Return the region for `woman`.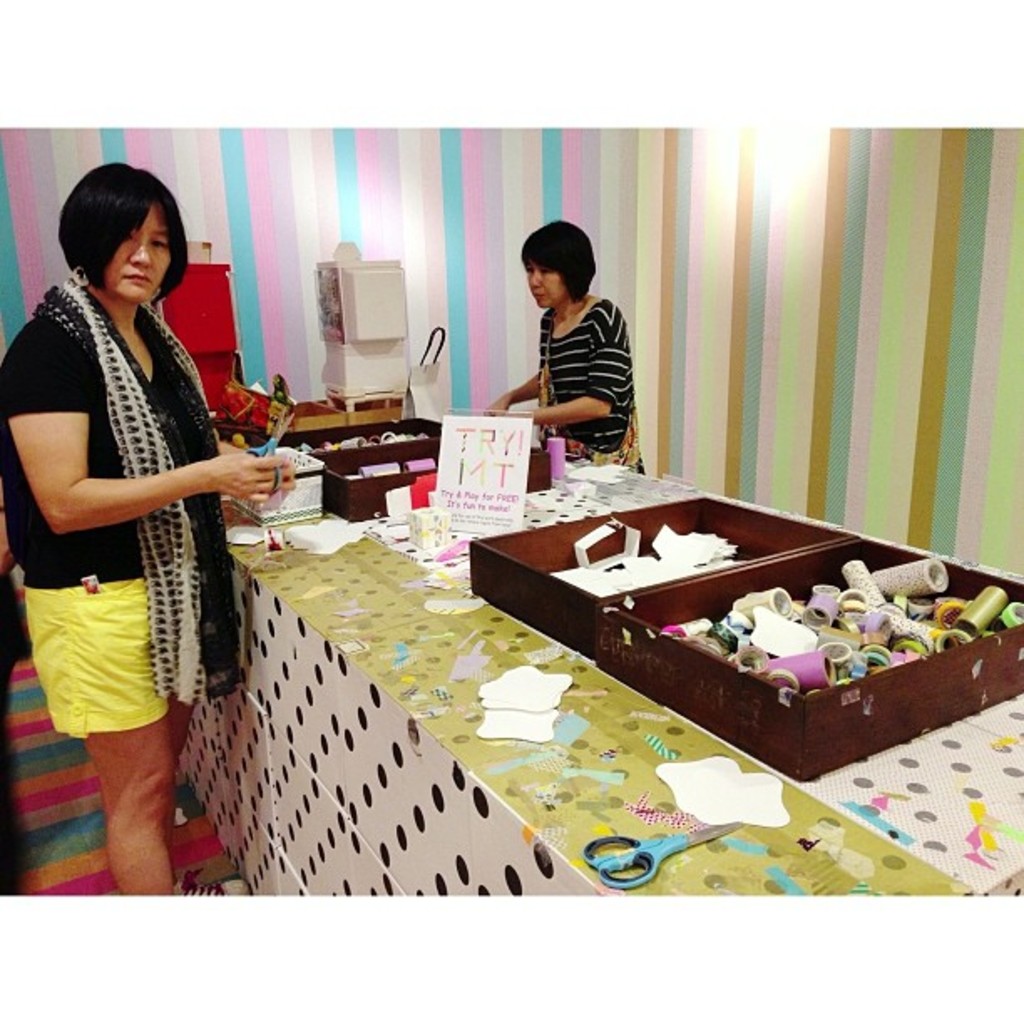
487:216:656:479.
